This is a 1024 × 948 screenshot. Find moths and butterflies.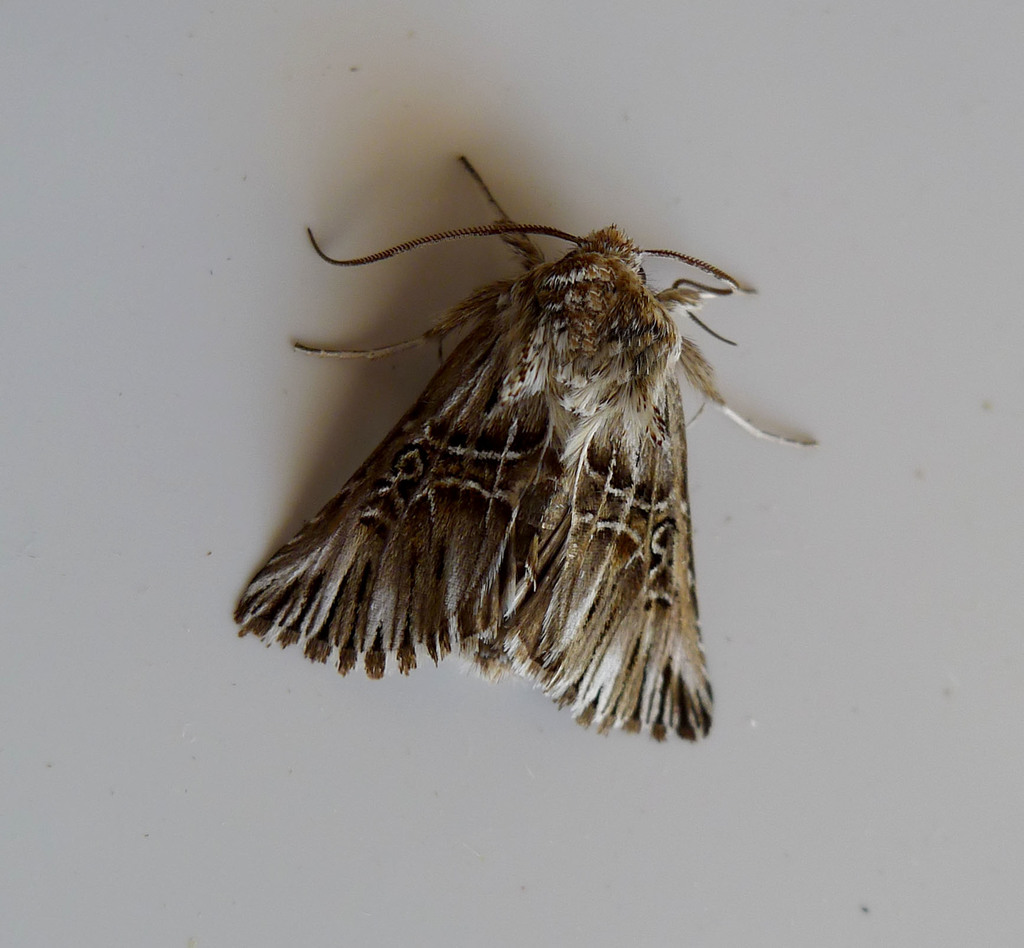
Bounding box: left=238, top=154, right=828, bottom=745.
